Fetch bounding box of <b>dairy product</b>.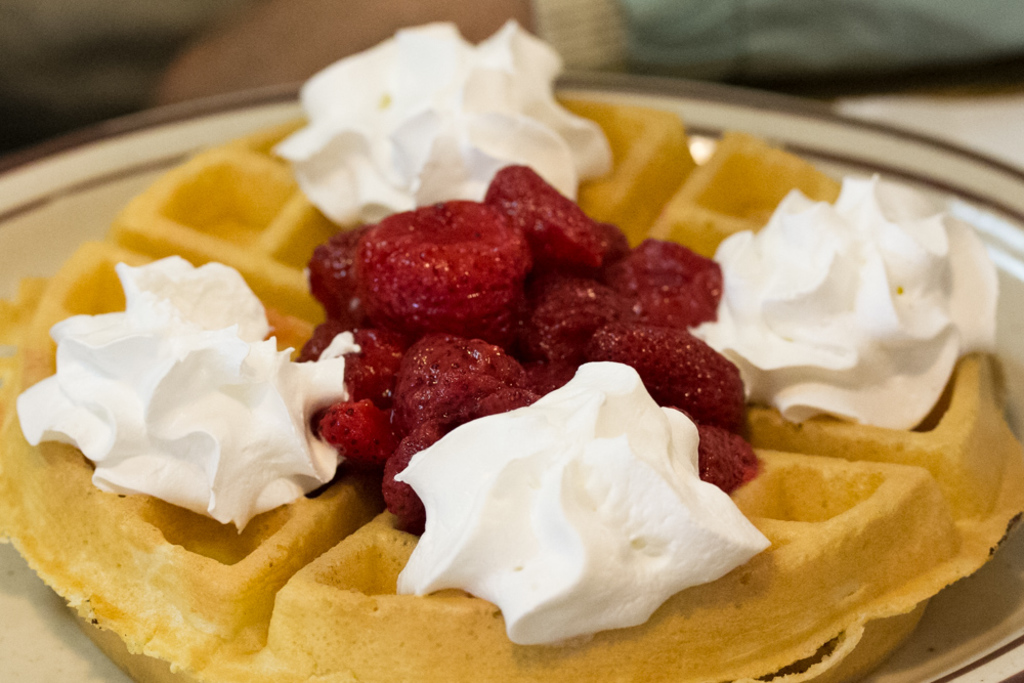
Bbox: [695,187,1004,446].
